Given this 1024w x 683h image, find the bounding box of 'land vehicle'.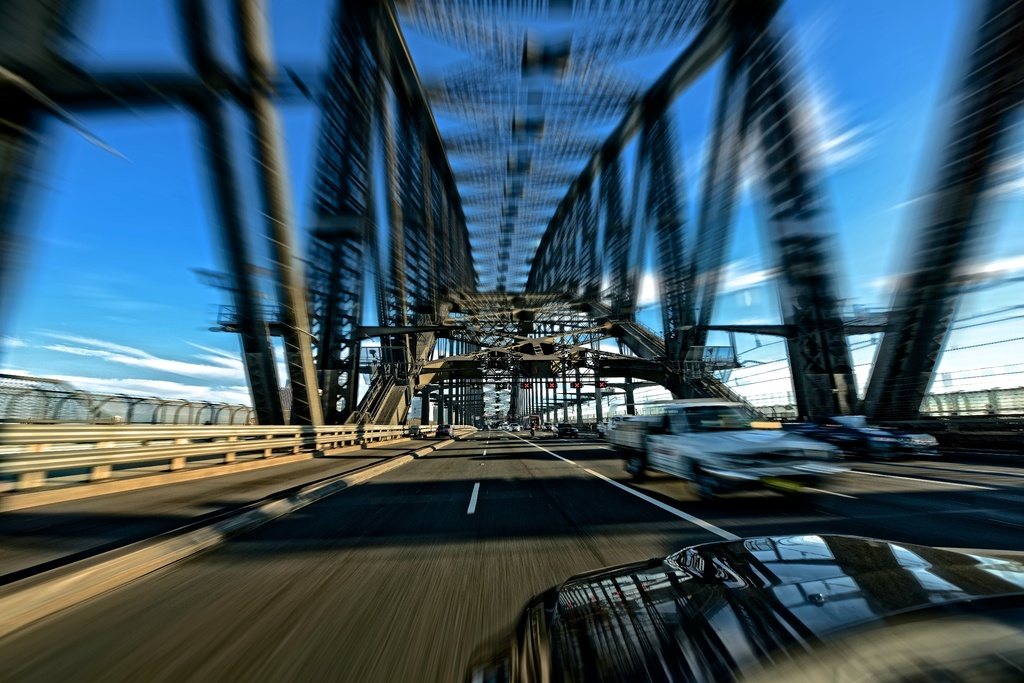
left=554, top=422, right=582, bottom=440.
